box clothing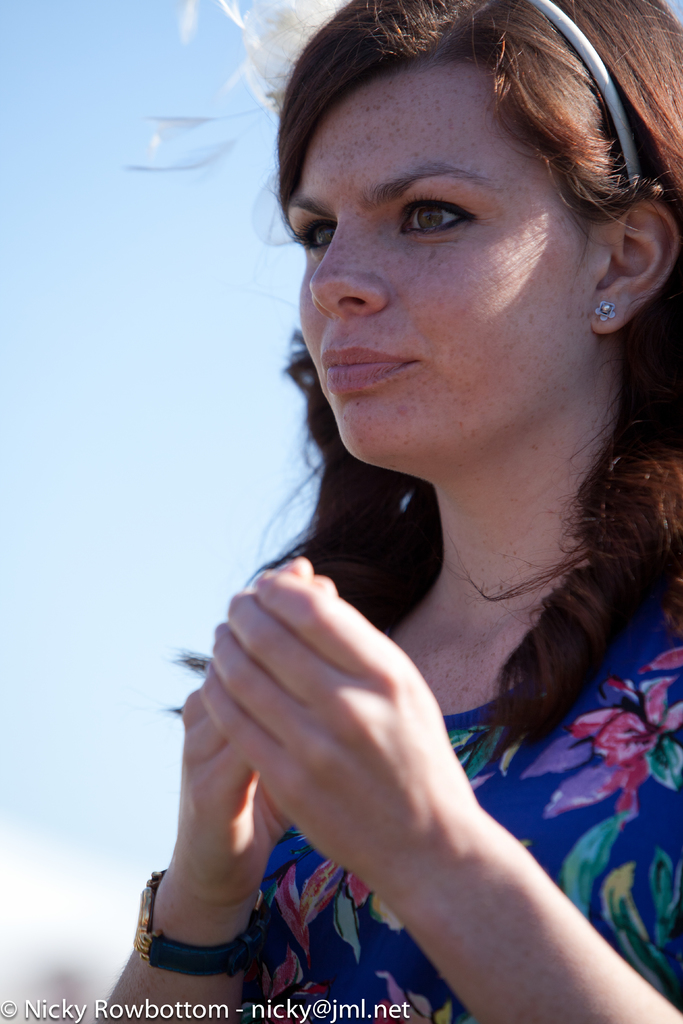
{"left": 98, "top": 404, "right": 658, "bottom": 994}
